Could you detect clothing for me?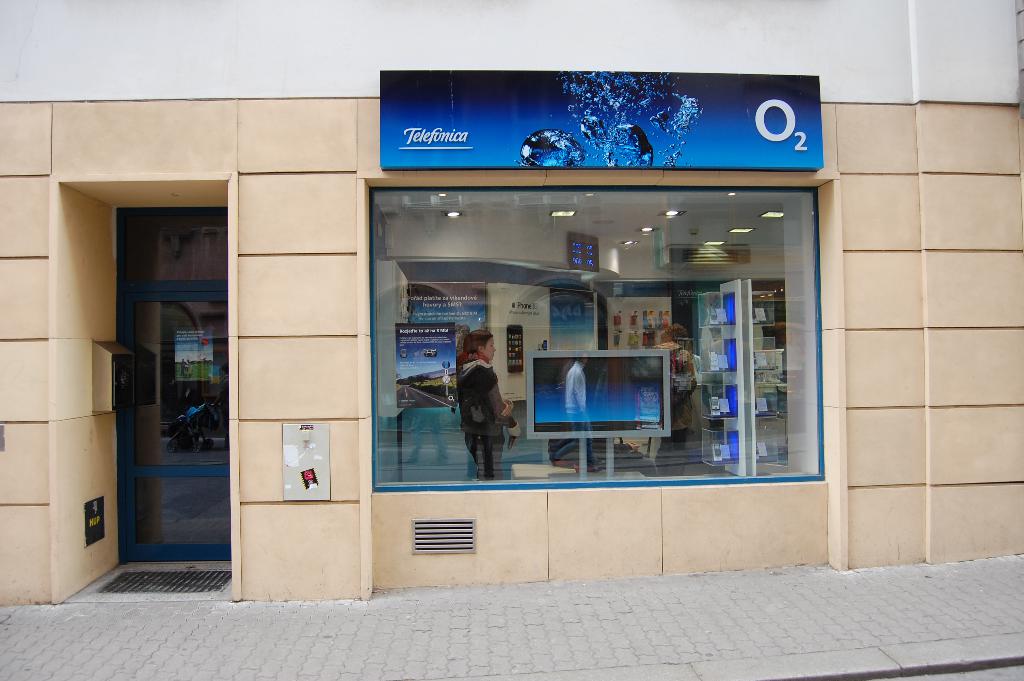
Detection result: box(553, 411, 593, 464).
